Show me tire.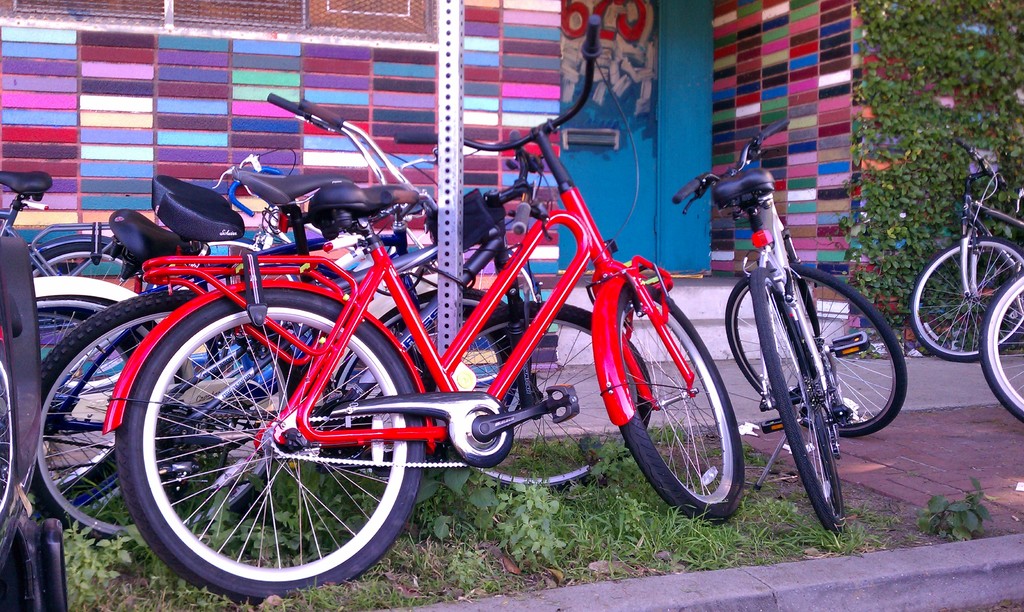
tire is here: bbox=(978, 272, 1023, 421).
